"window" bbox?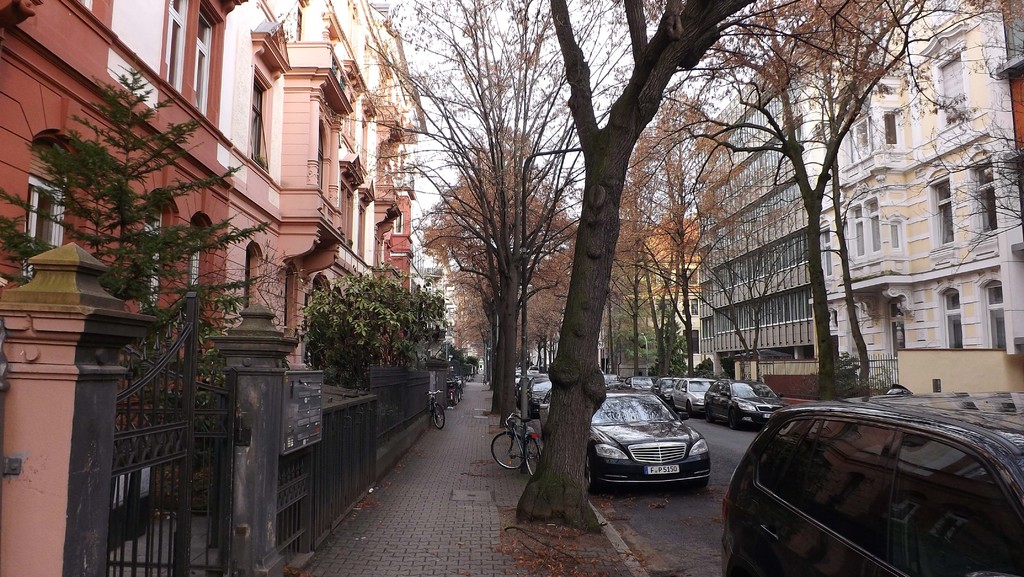
(709,228,808,296)
